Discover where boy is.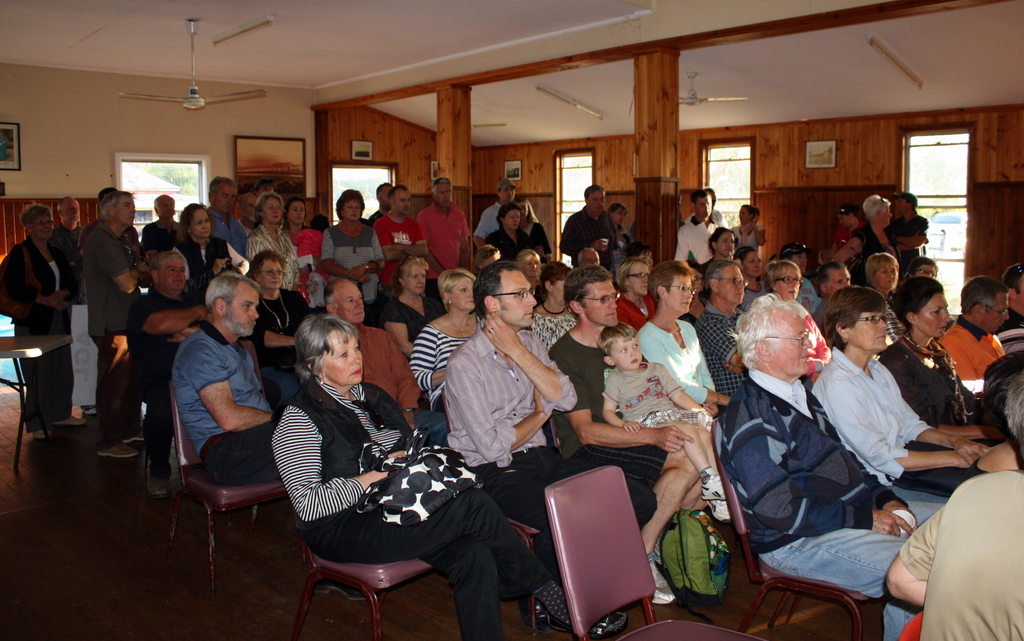
Discovered at bbox(598, 322, 719, 525).
